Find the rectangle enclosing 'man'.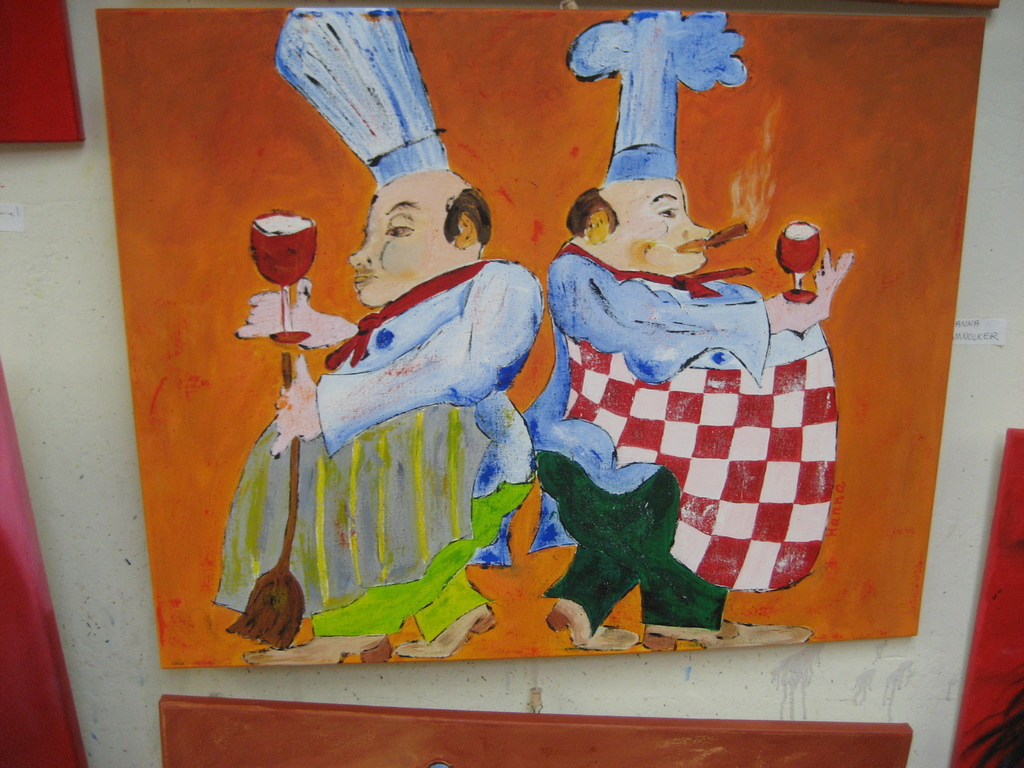
<bbox>505, 4, 854, 669</bbox>.
